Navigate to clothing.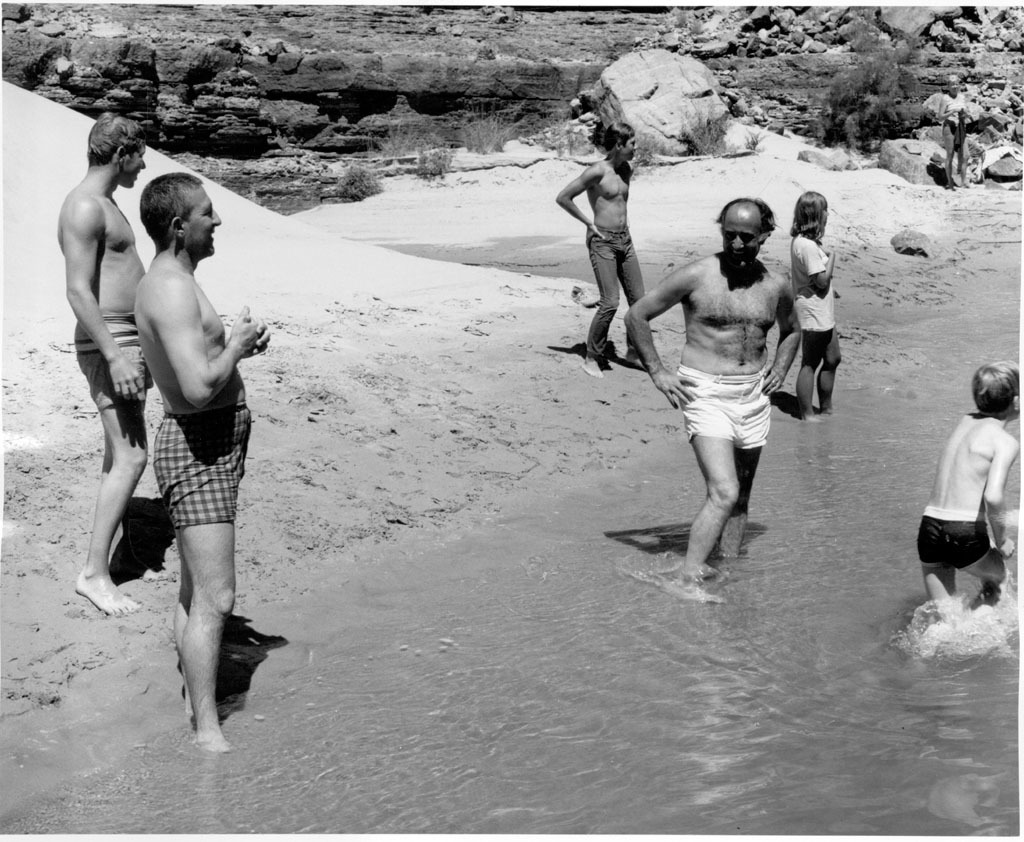
Navigation target: [x1=586, y1=224, x2=650, y2=359].
